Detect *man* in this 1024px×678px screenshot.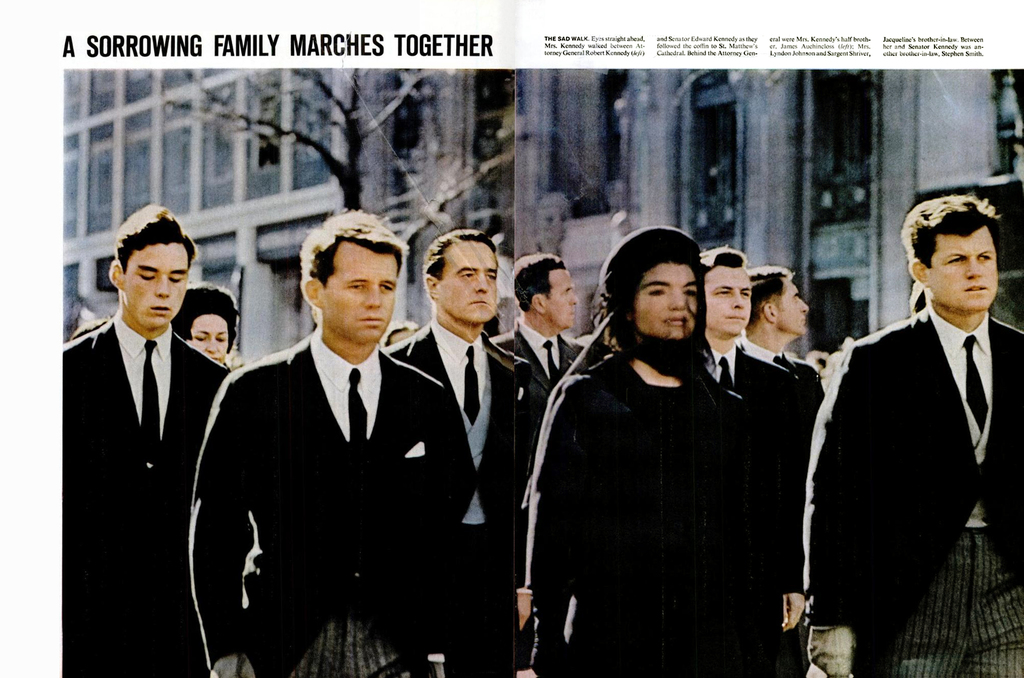
Detection: 63,202,236,677.
